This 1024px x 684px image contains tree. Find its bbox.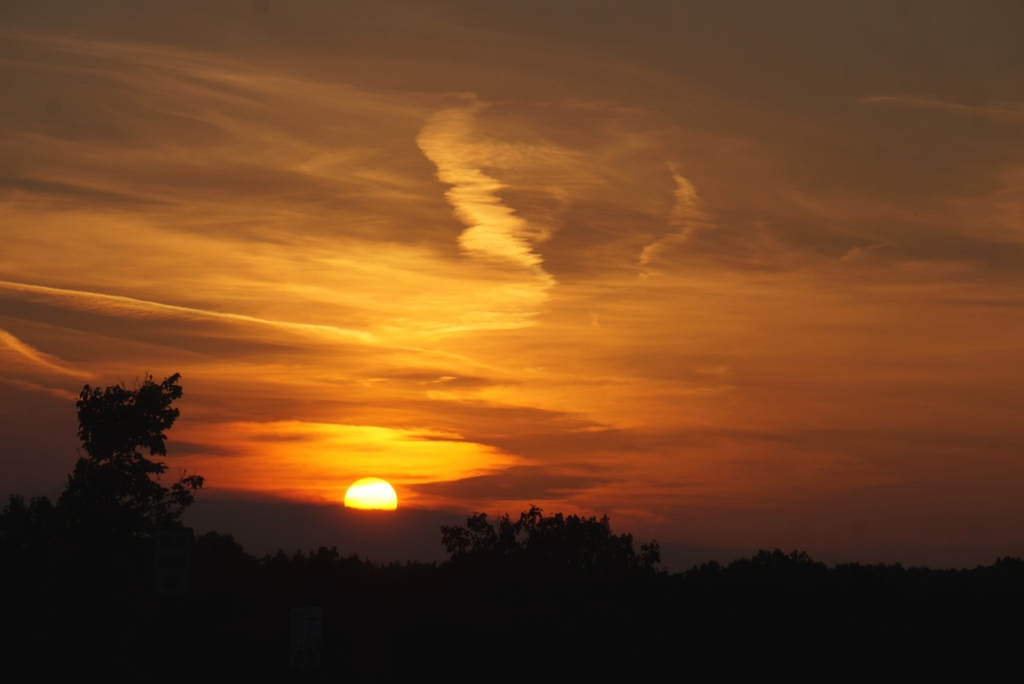
426 507 662 605.
